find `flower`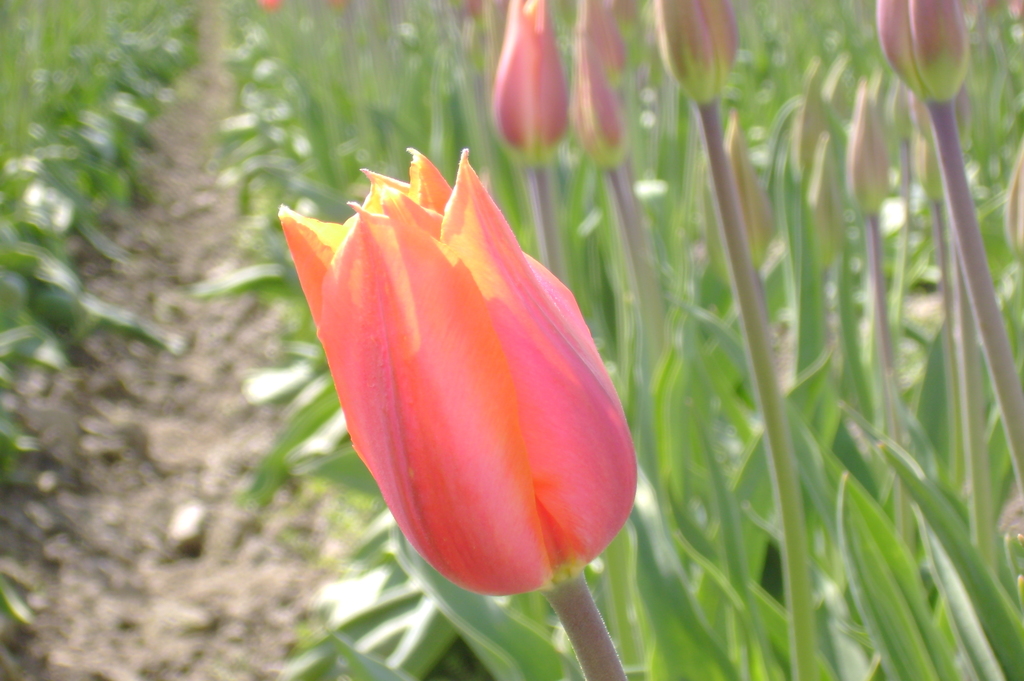
[x1=486, y1=0, x2=569, y2=156]
